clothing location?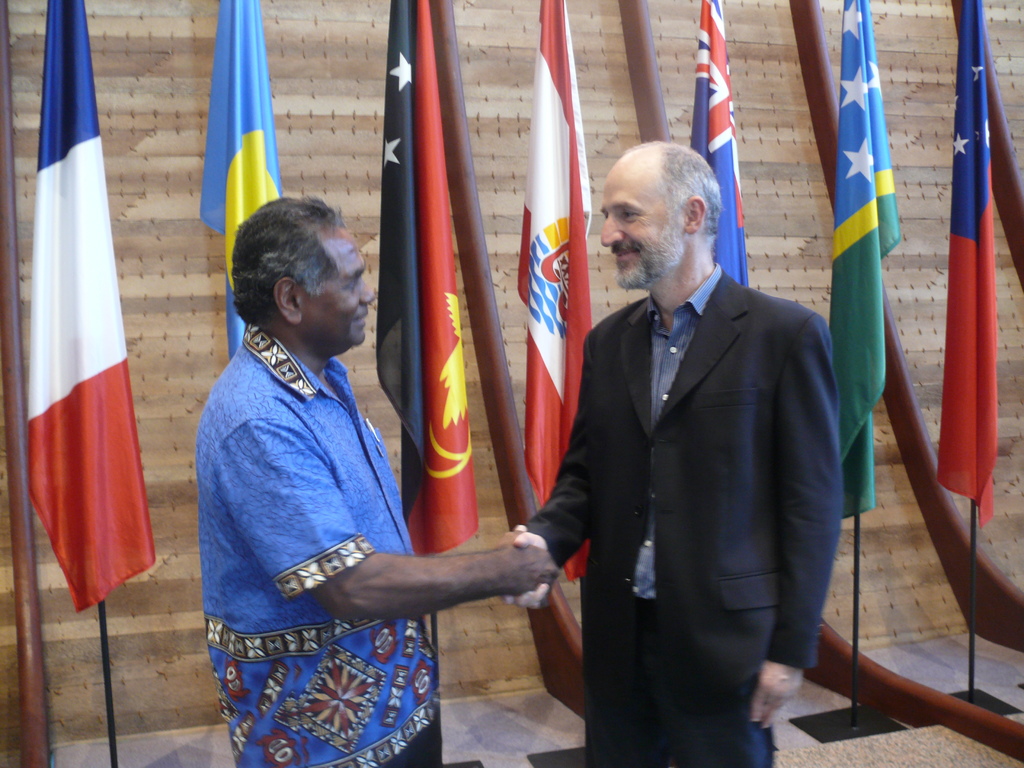
(545,198,842,762)
